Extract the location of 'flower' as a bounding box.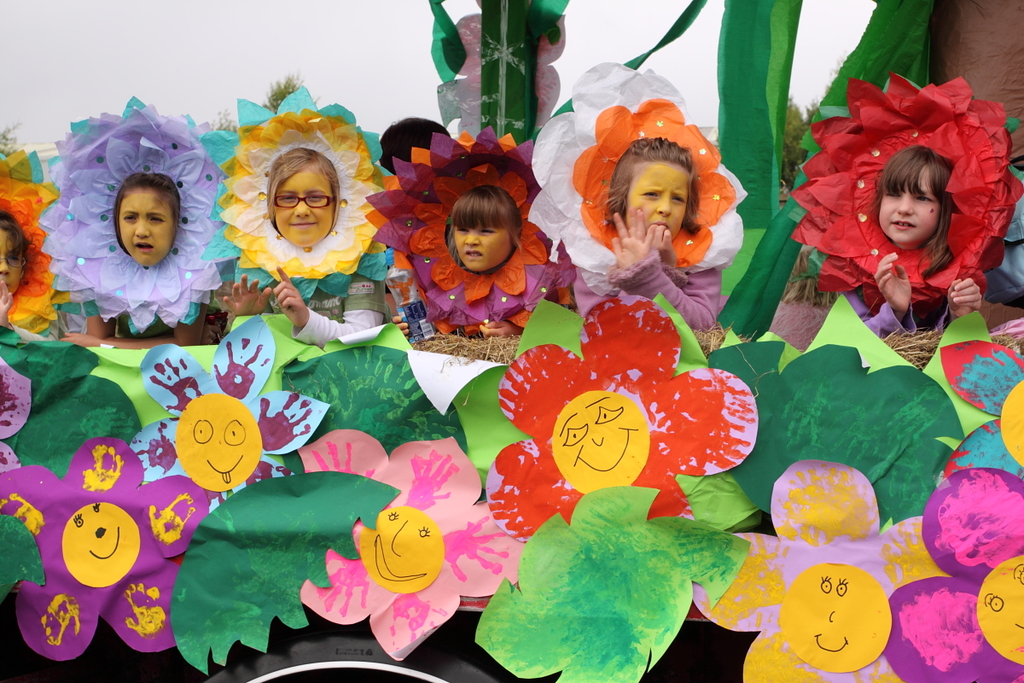
(left=364, top=123, right=556, bottom=335).
